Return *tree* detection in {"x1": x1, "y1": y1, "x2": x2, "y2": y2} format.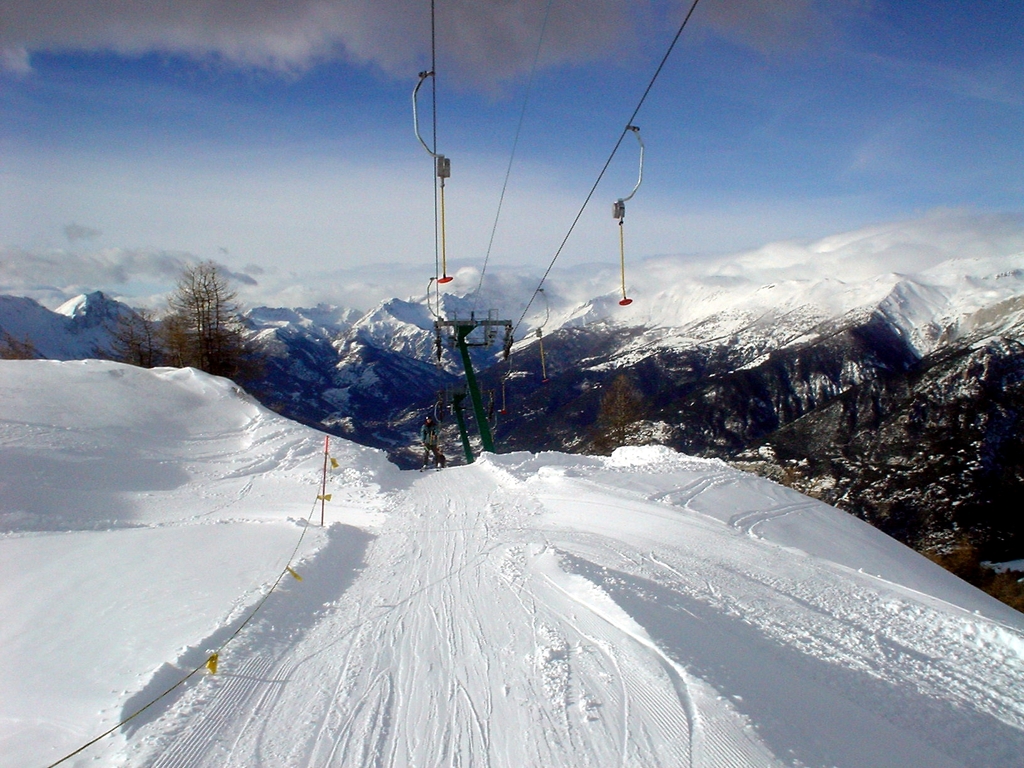
{"x1": 595, "y1": 367, "x2": 654, "y2": 463}.
